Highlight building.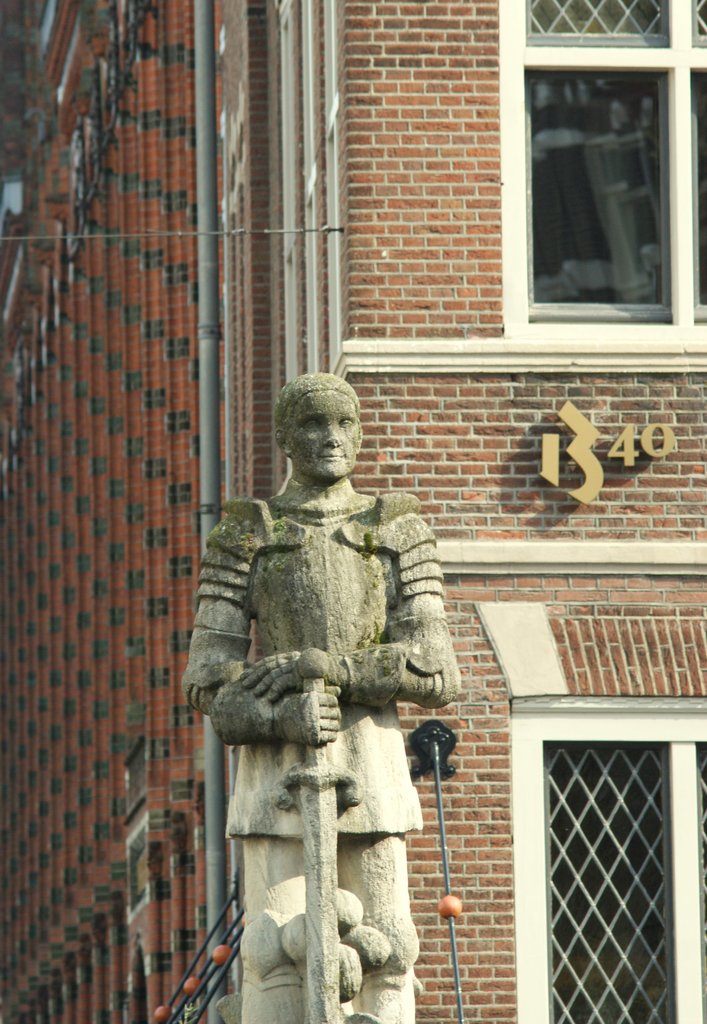
Highlighted region: 0/0/706/1023.
